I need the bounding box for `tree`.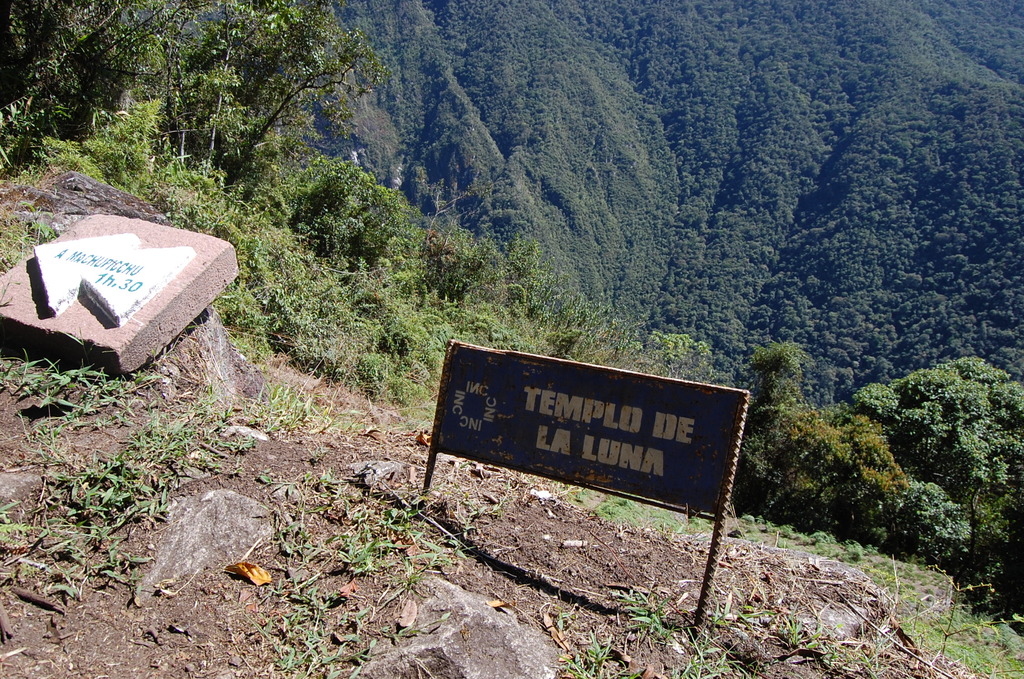
Here it is: [x1=0, y1=0, x2=387, y2=213].
